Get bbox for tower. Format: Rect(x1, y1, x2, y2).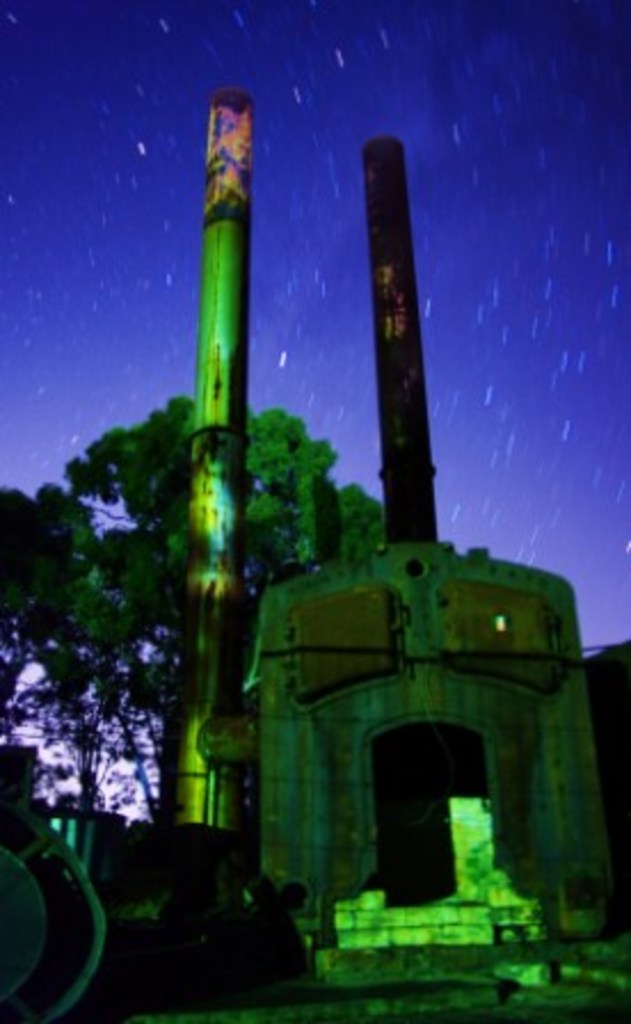
Rect(343, 85, 455, 629).
